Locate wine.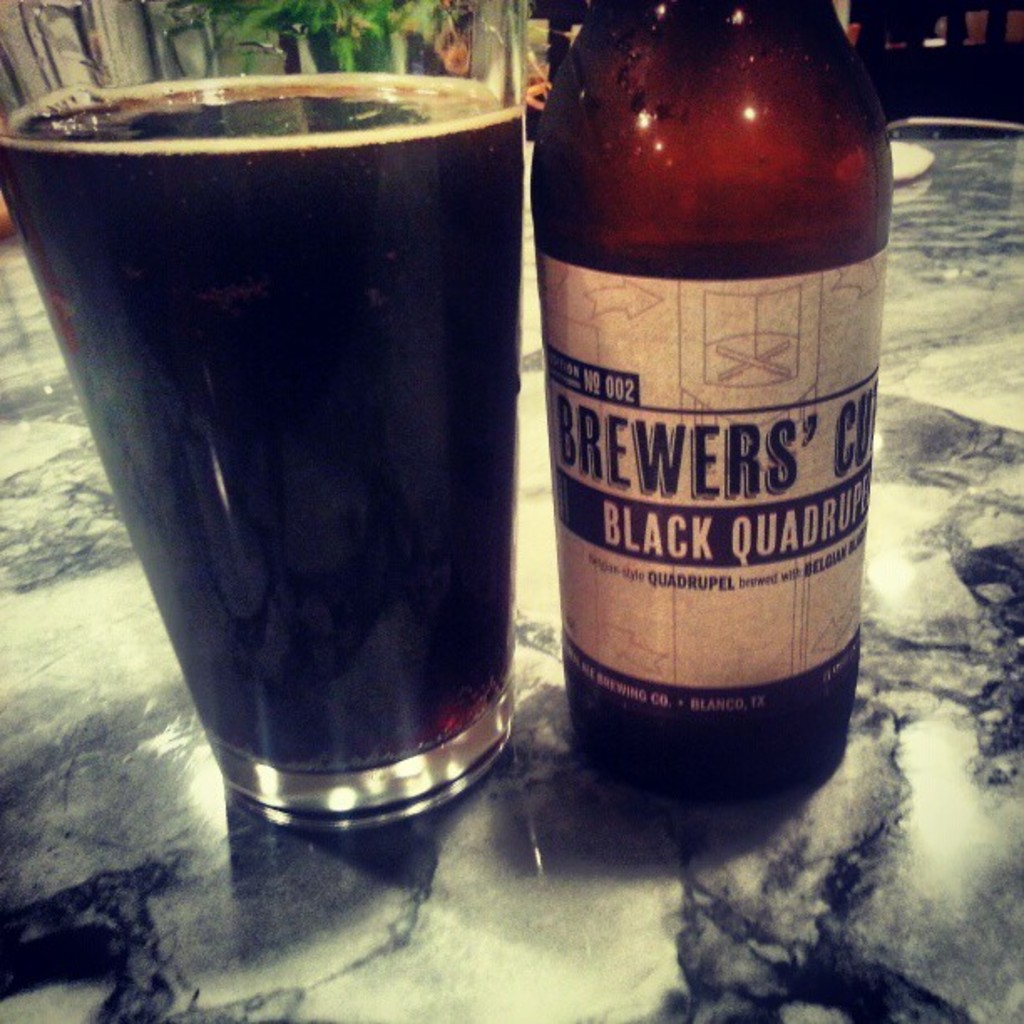
Bounding box: [left=0, top=79, right=530, bottom=778].
